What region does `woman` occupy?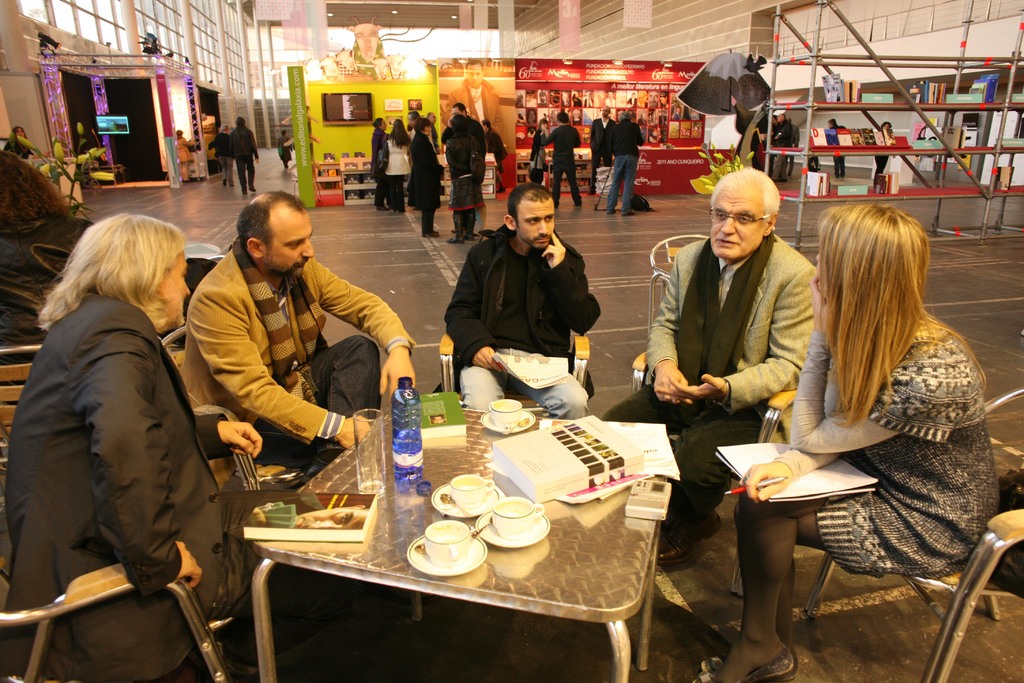
{"x1": 874, "y1": 119, "x2": 896, "y2": 185}.
